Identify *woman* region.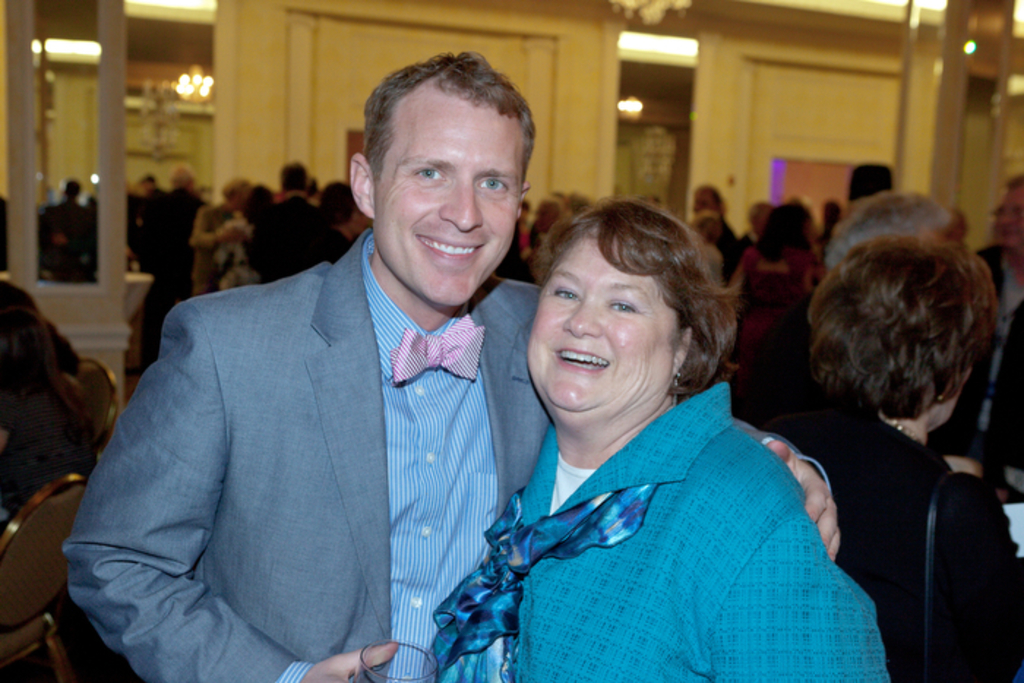
Region: 417/187/891/682.
